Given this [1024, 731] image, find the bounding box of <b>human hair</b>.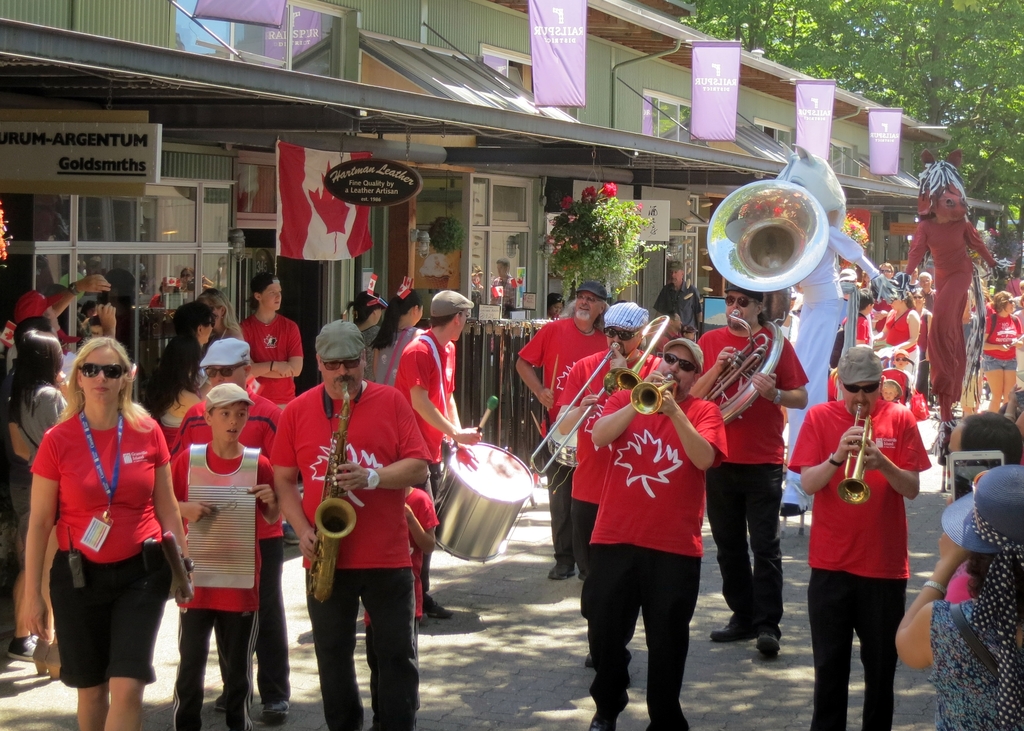
bbox(13, 314, 51, 349).
